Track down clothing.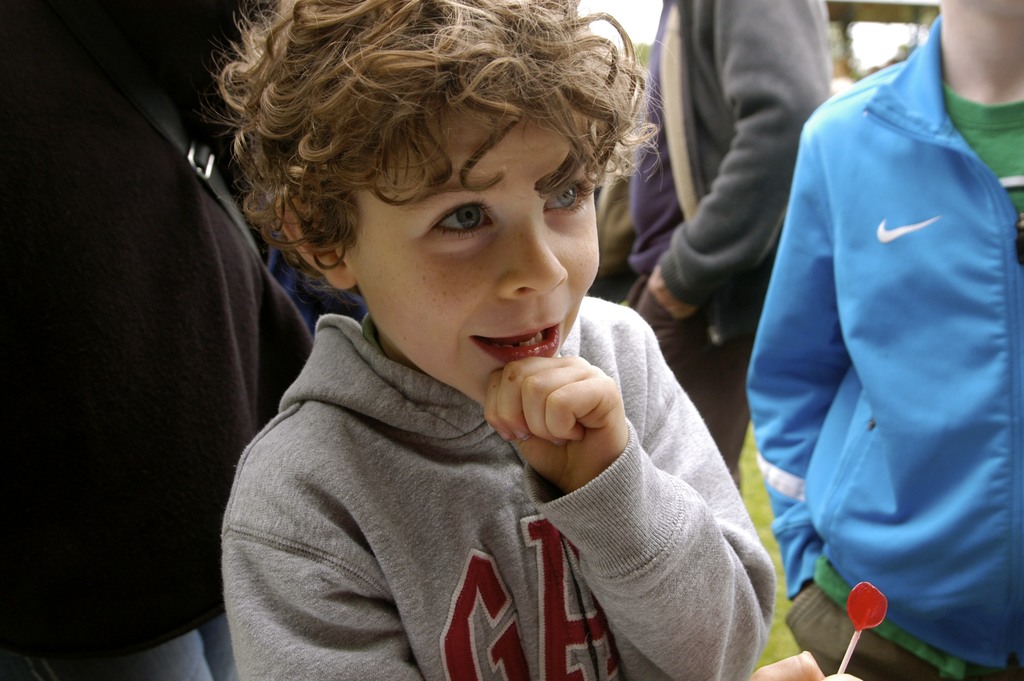
Tracked to (752,10,1011,637).
